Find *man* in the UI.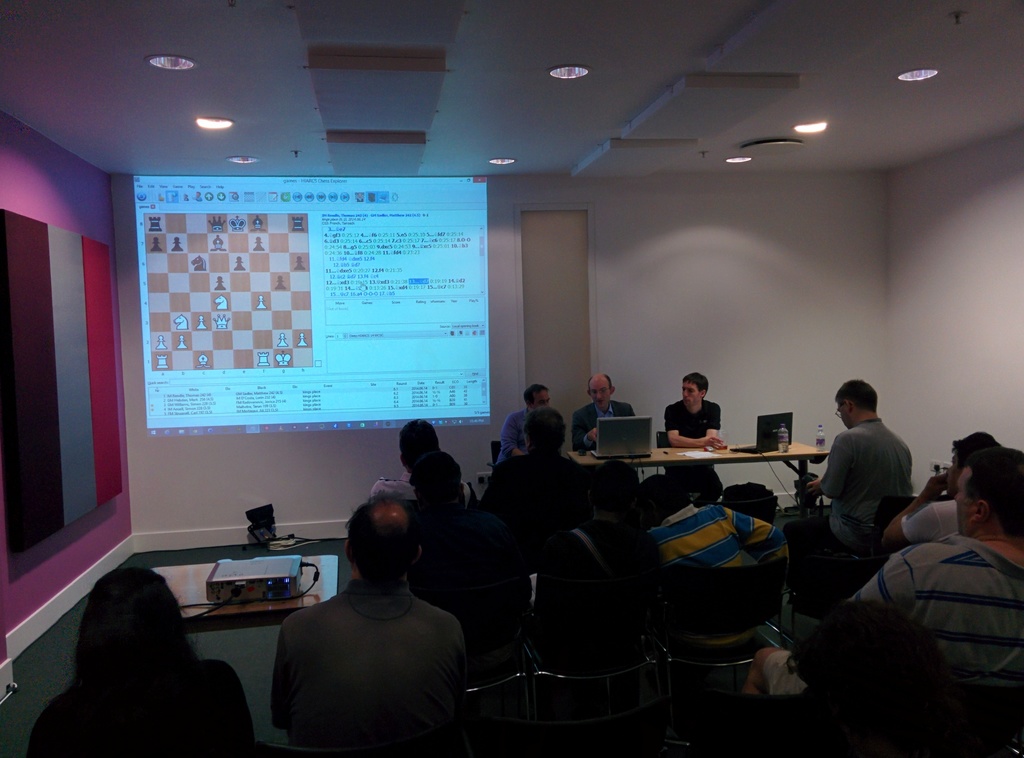
UI element at crop(486, 405, 596, 528).
